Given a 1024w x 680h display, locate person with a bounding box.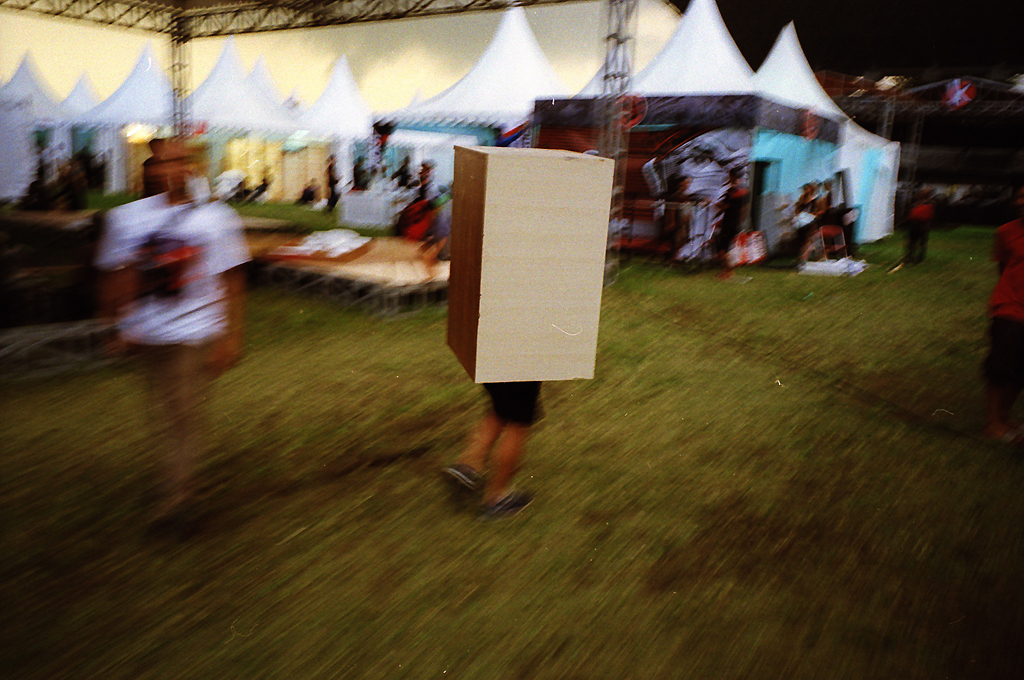
Located: (left=992, top=200, right=1023, bottom=447).
